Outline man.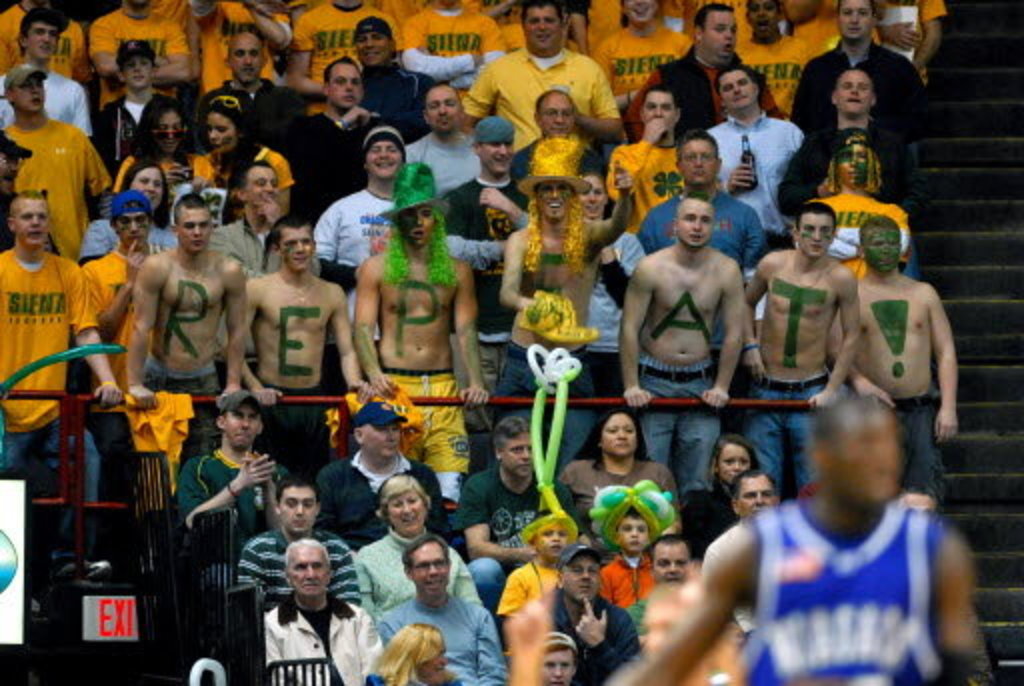
Outline: crop(382, 538, 506, 684).
